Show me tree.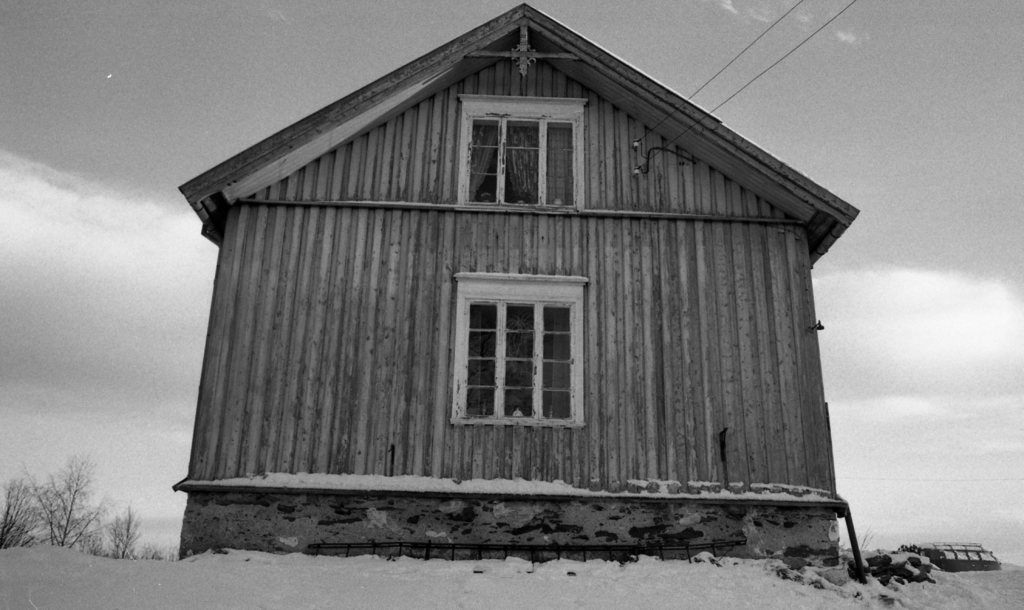
tree is here: [left=103, top=506, right=145, bottom=557].
